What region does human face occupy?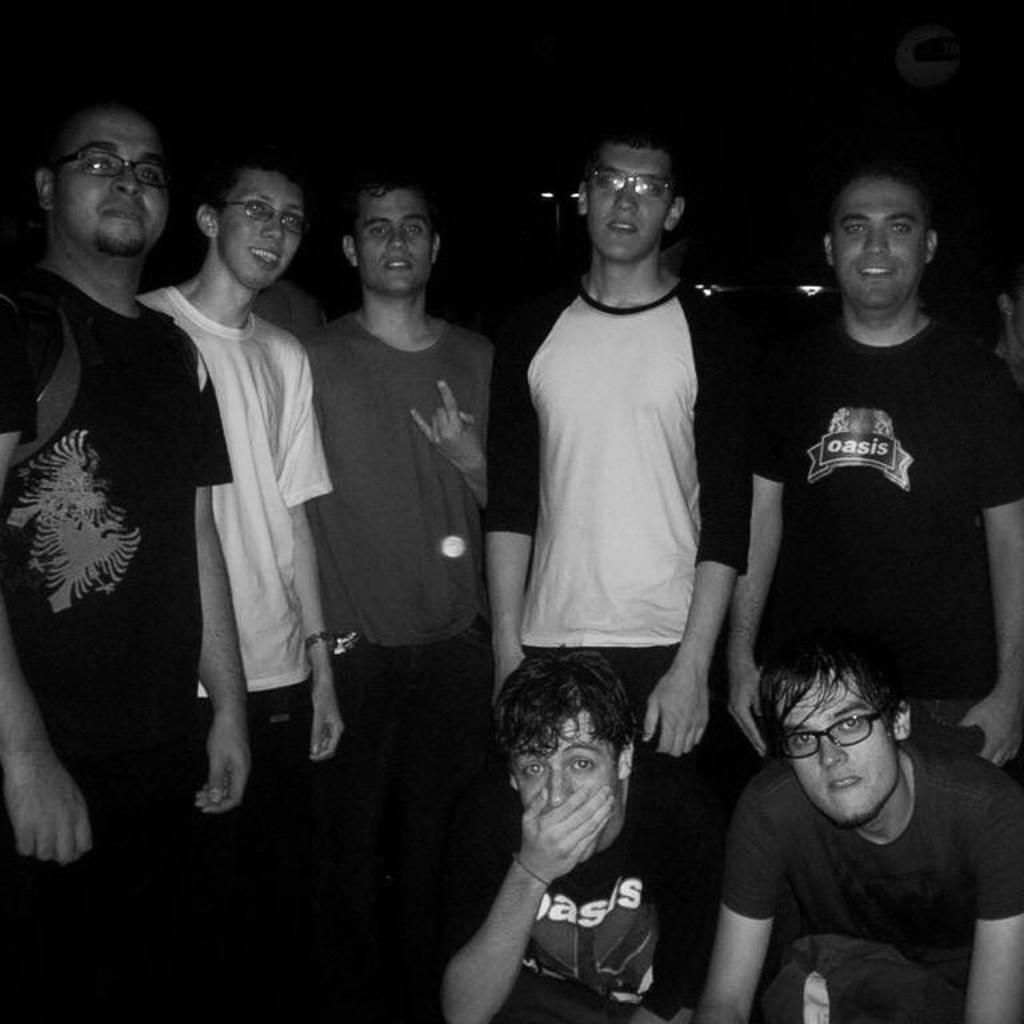
detection(582, 150, 664, 264).
